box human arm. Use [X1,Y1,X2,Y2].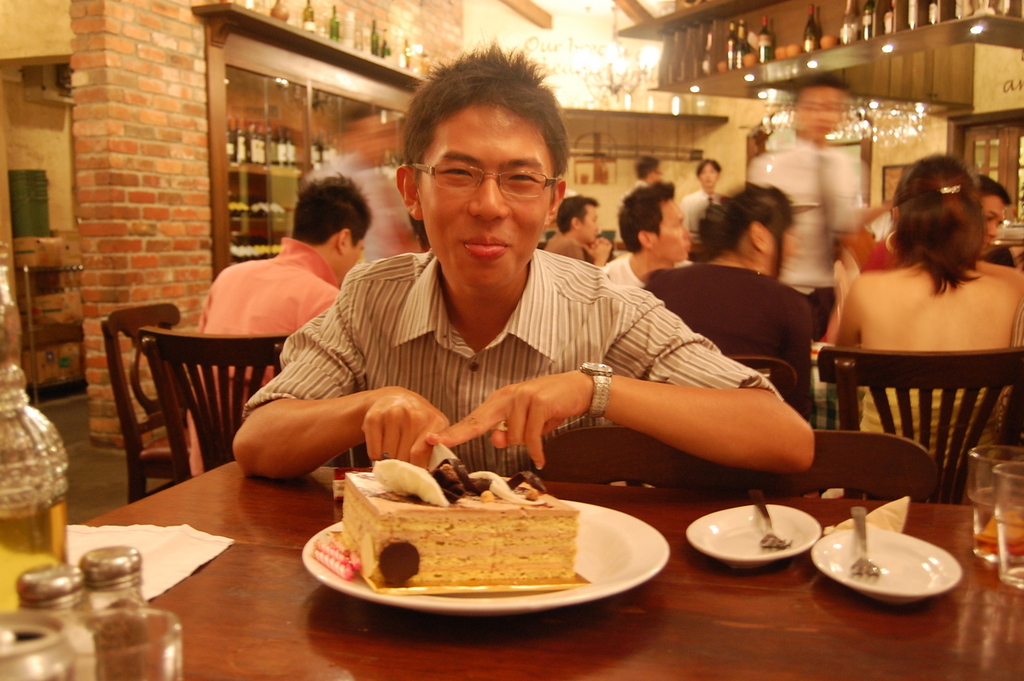
[569,233,611,271].
